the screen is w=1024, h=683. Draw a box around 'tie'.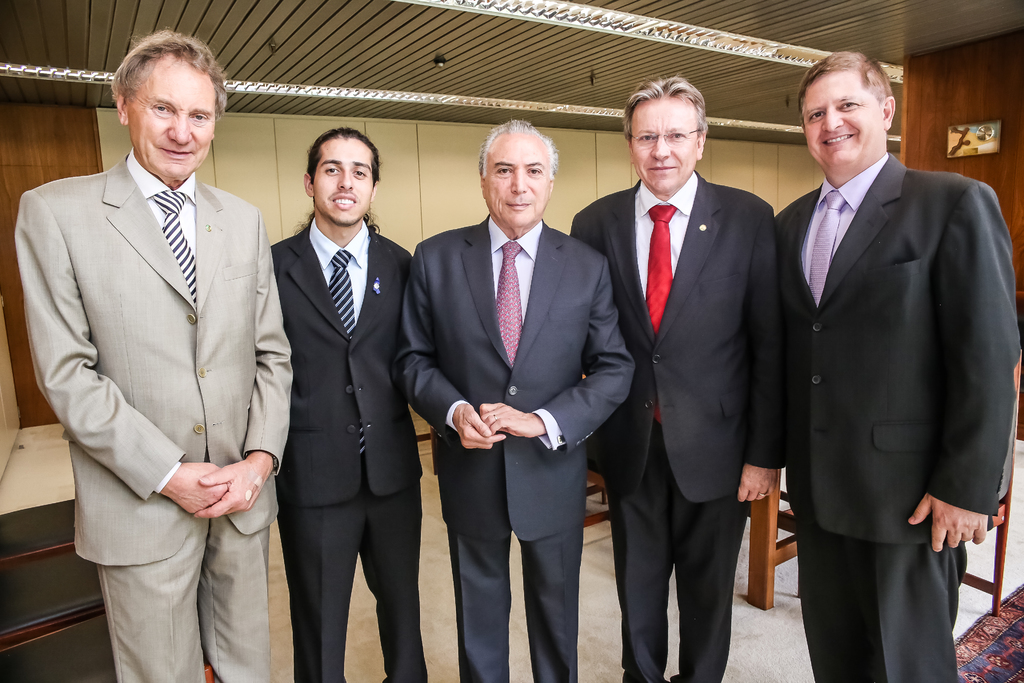
[810, 189, 846, 309].
